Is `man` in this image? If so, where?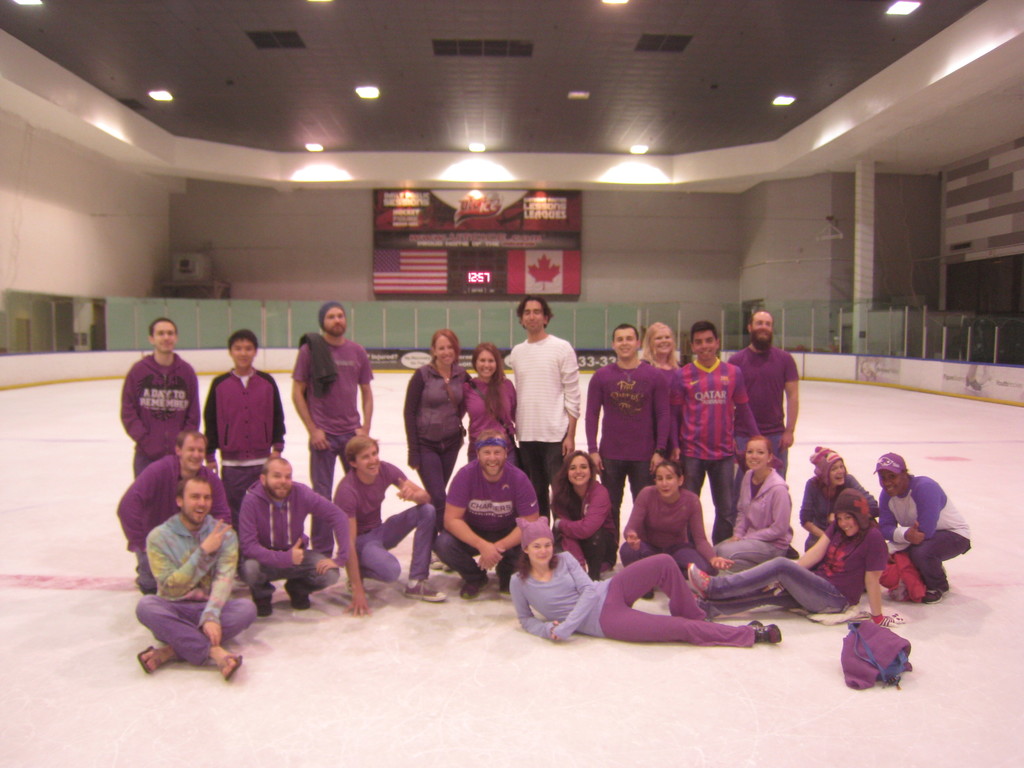
Yes, at <bbox>671, 323, 759, 545</bbox>.
